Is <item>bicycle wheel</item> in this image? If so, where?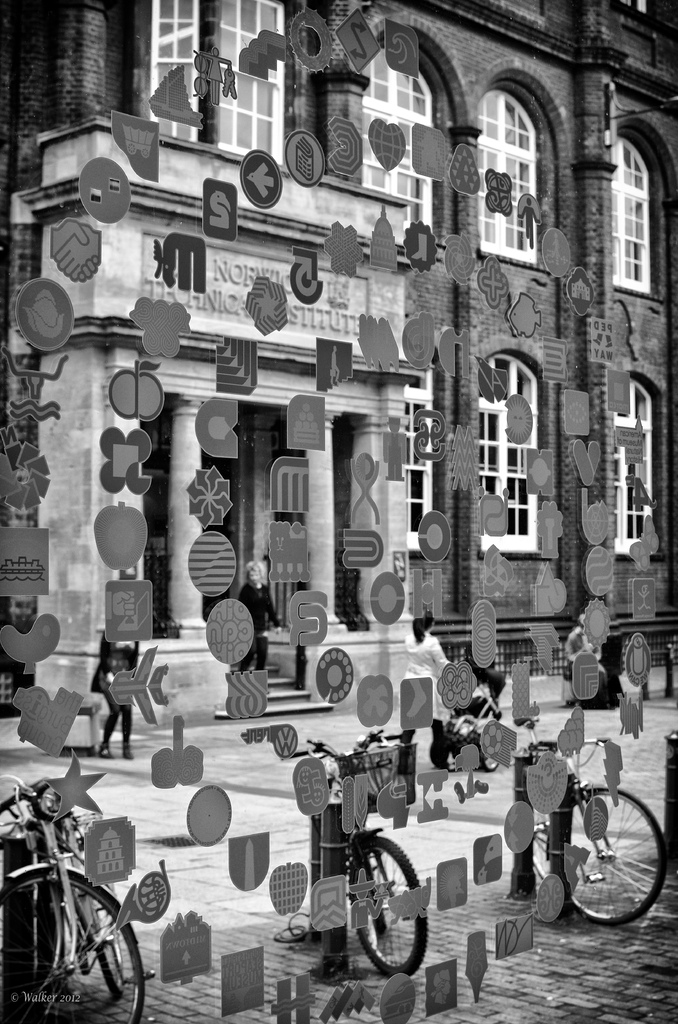
Yes, at detection(558, 780, 670, 923).
